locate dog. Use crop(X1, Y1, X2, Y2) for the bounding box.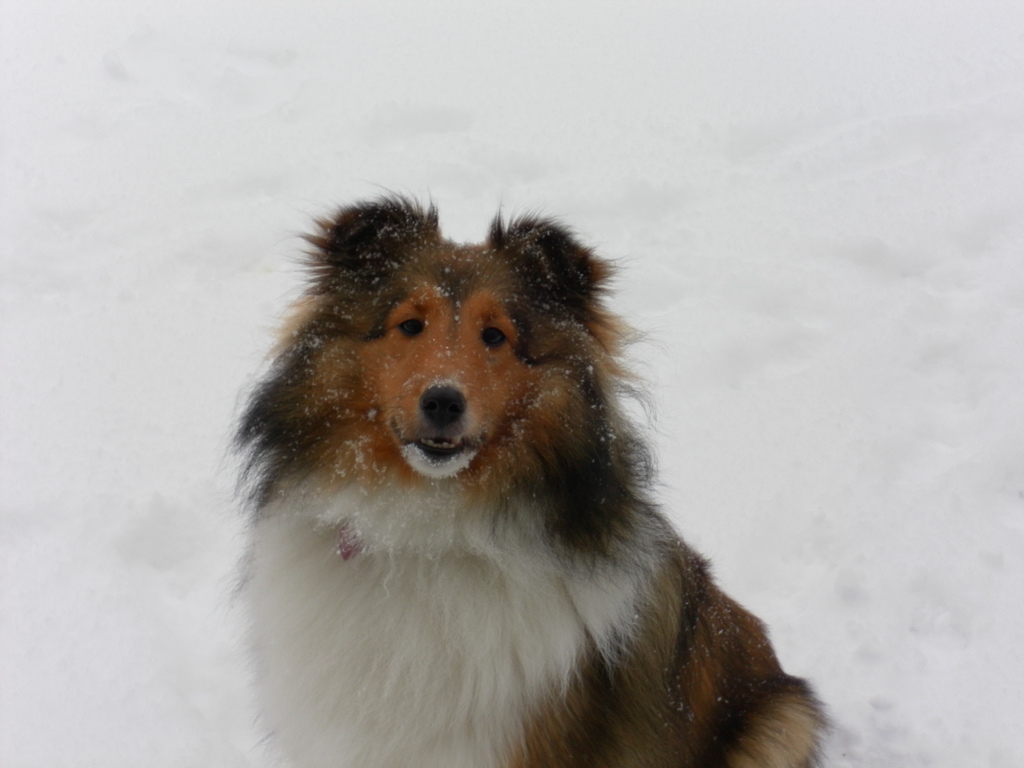
crop(215, 177, 838, 767).
